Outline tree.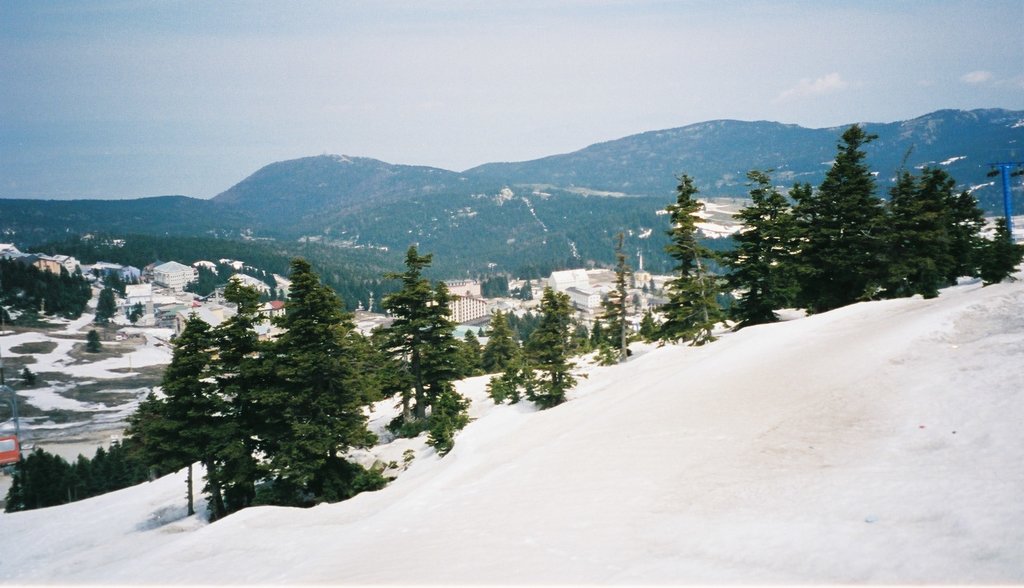
Outline: {"left": 789, "top": 123, "right": 888, "bottom": 302}.
